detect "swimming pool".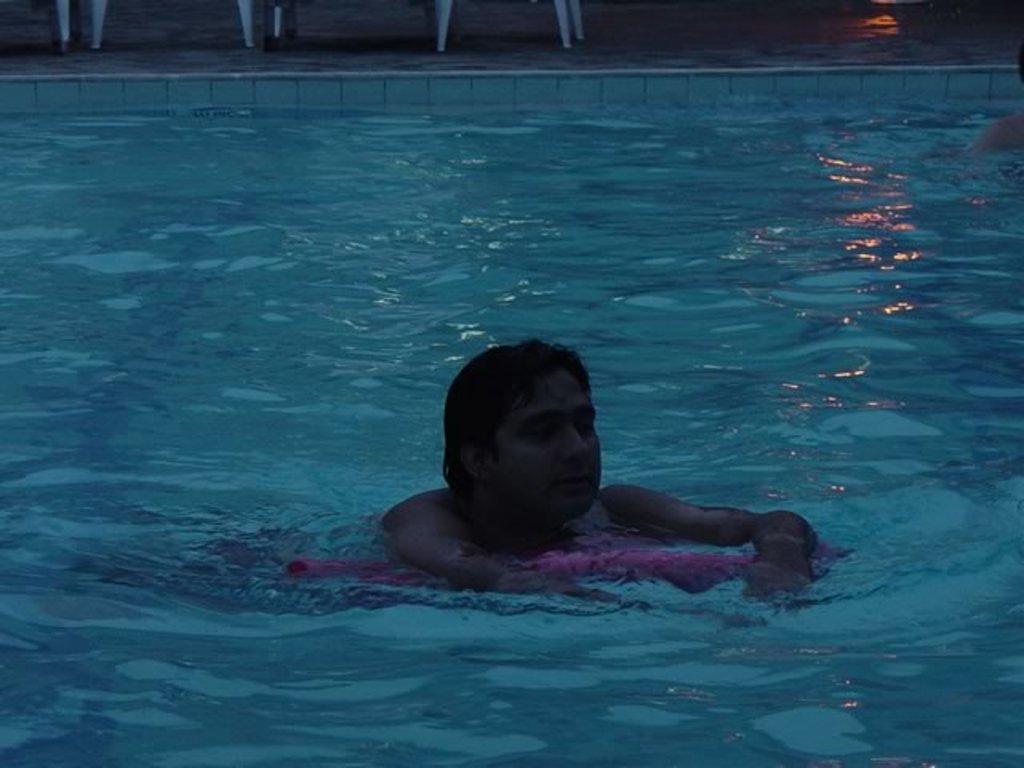
Detected at [x1=0, y1=26, x2=1023, y2=746].
